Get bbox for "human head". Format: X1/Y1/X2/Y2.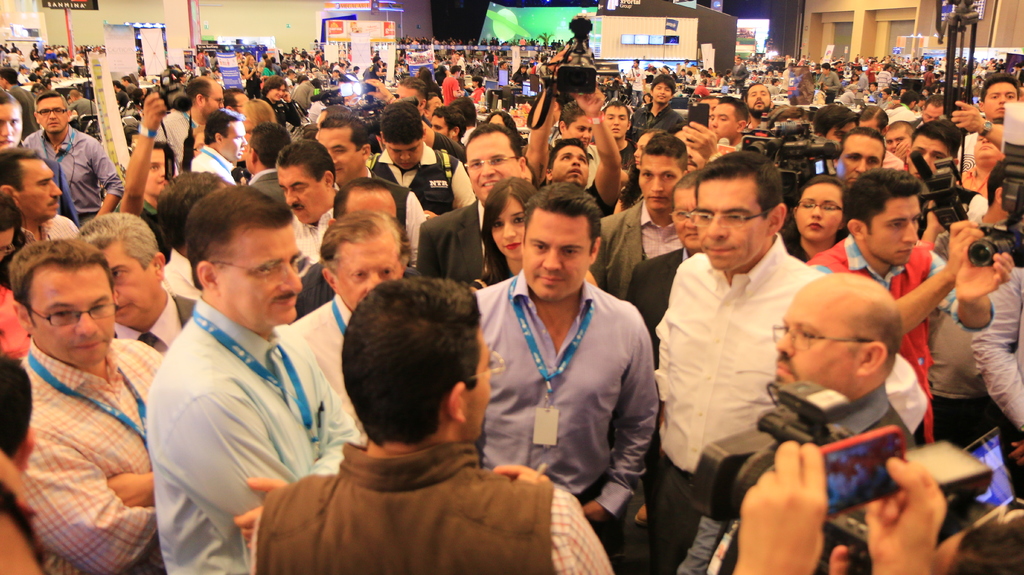
340/278/494/454.
